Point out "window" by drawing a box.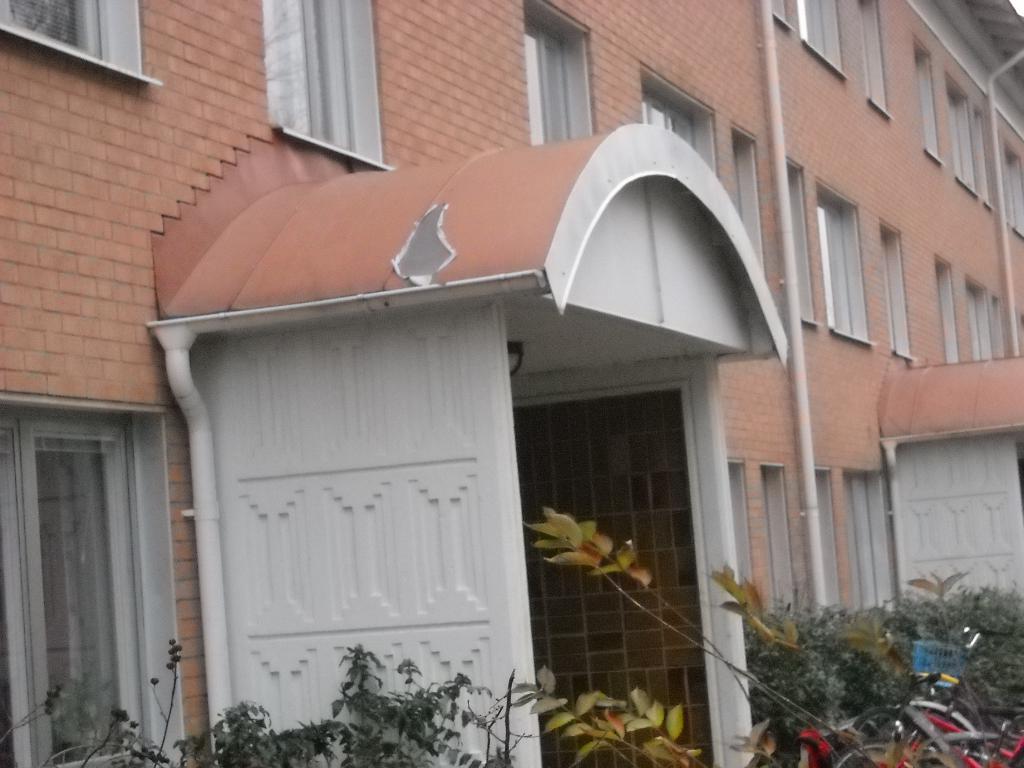
(left=813, top=184, right=870, bottom=349).
